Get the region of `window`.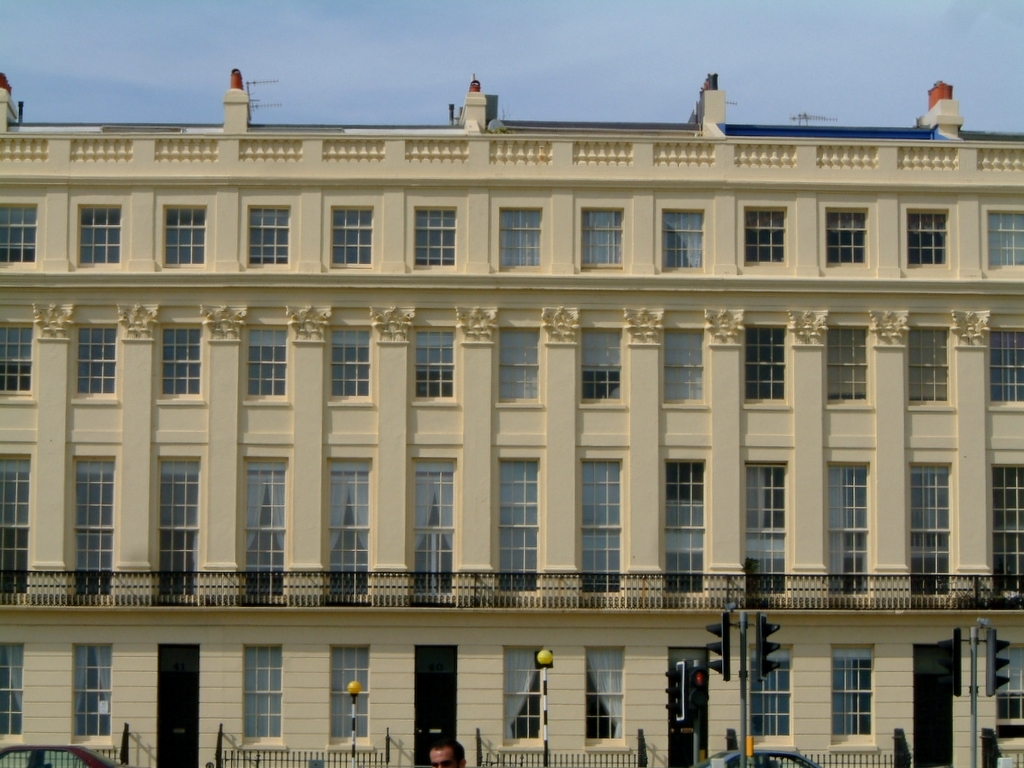
detection(829, 640, 881, 750).
